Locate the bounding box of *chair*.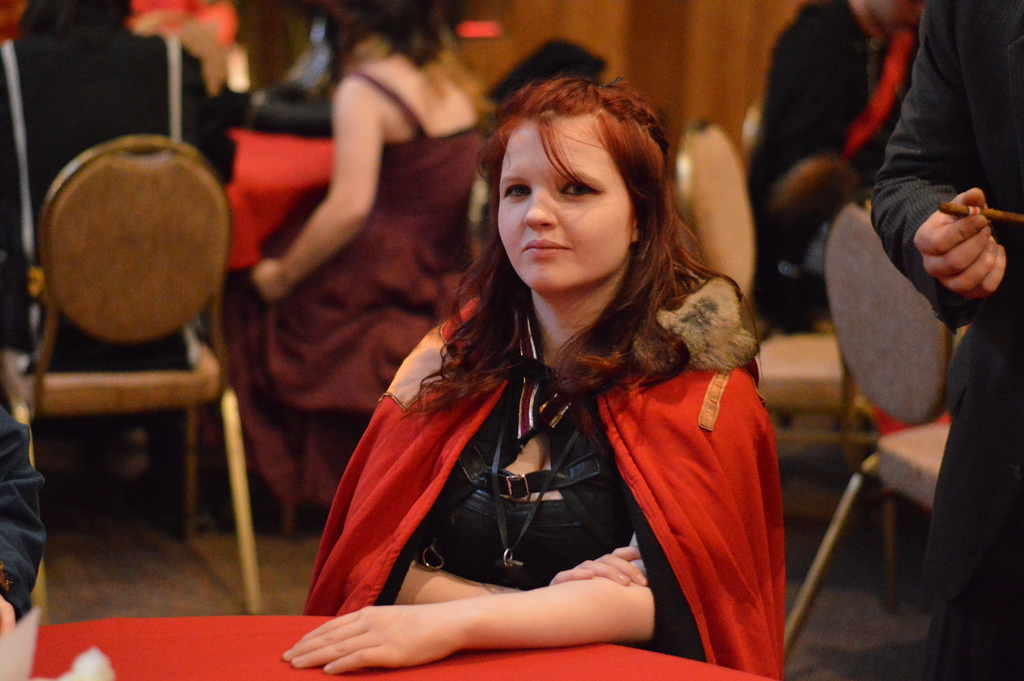
Bounding box: locate(675, 114, 899, 608).
